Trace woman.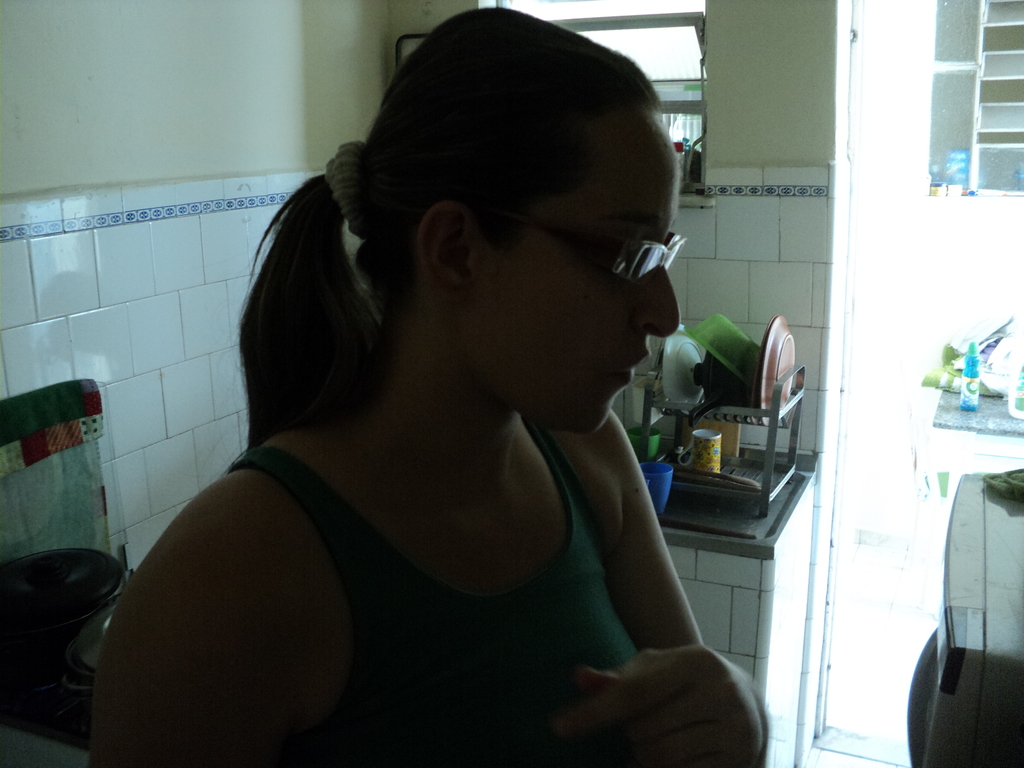
Traced to [120,38,789,767].
